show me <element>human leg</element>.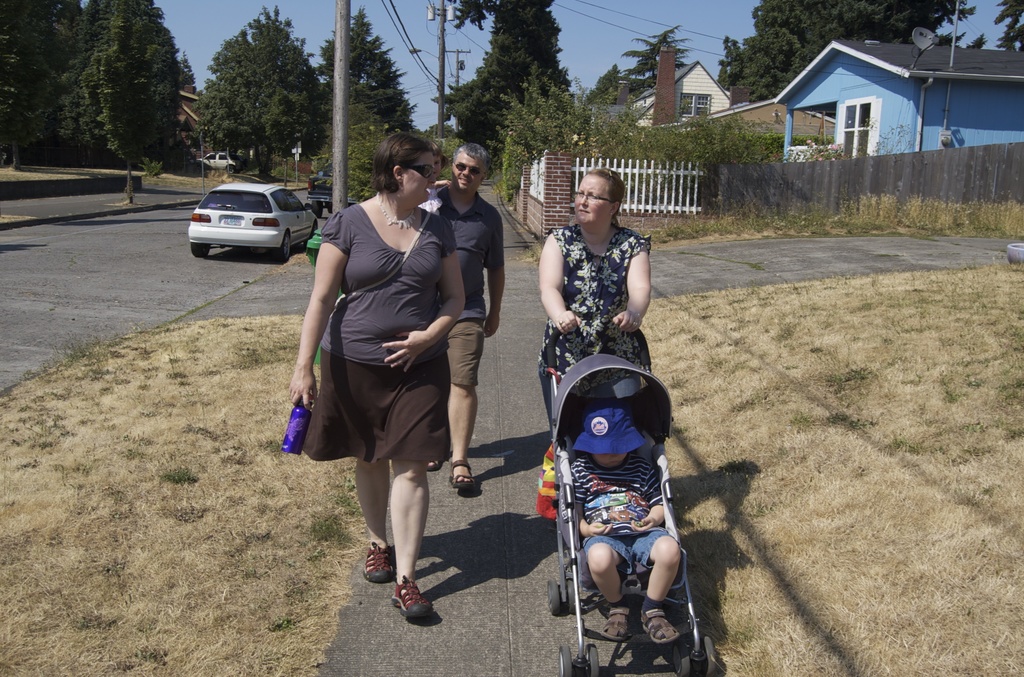
<element>human leg</element> is here: rect(449, 305, 488, 493).
